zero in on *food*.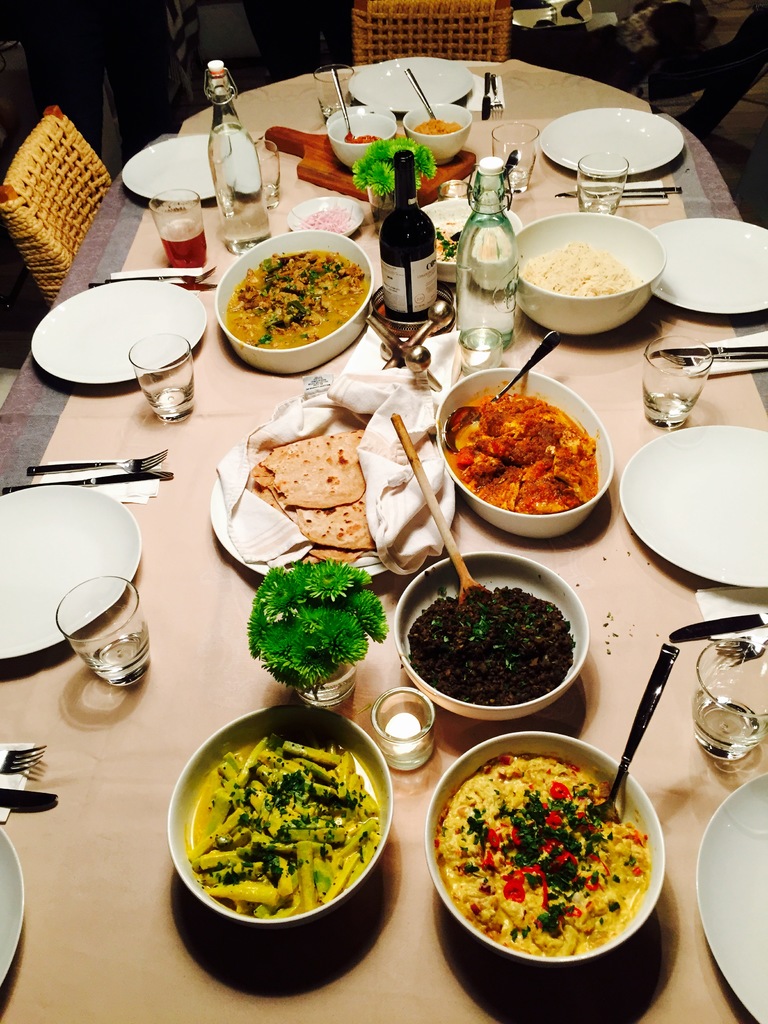
Zeroed in: l=341, t=130, r=381, b=147.
